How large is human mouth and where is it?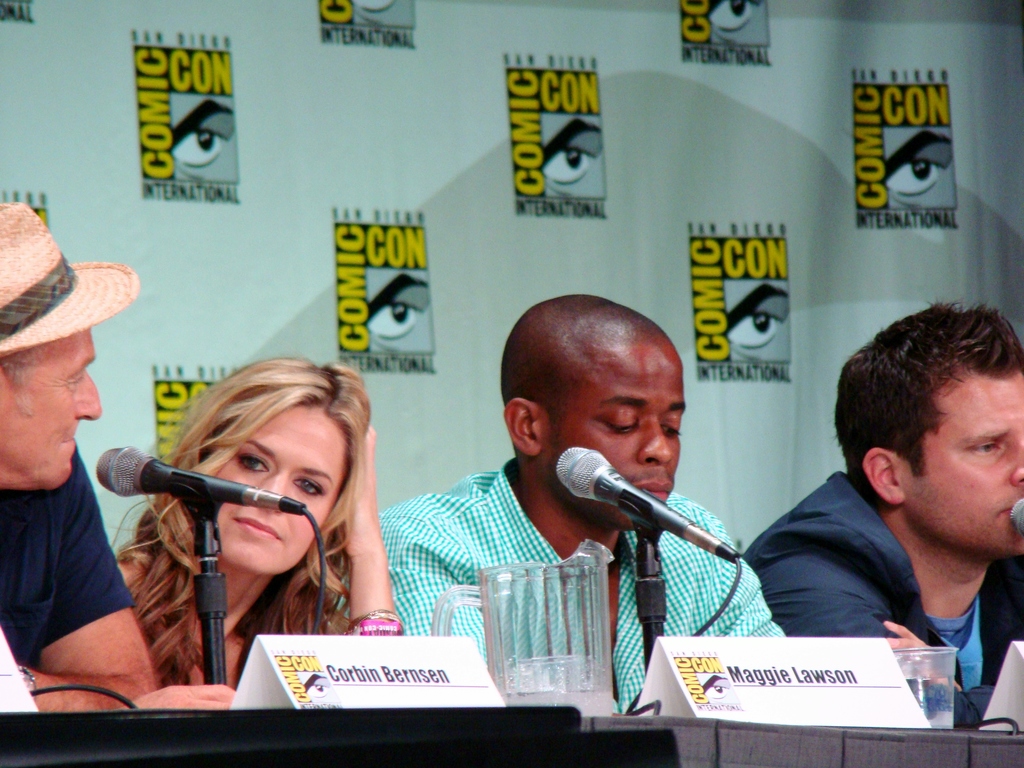
Bounding box: <bbox>994, 501, 1016, 522</bbox>.
